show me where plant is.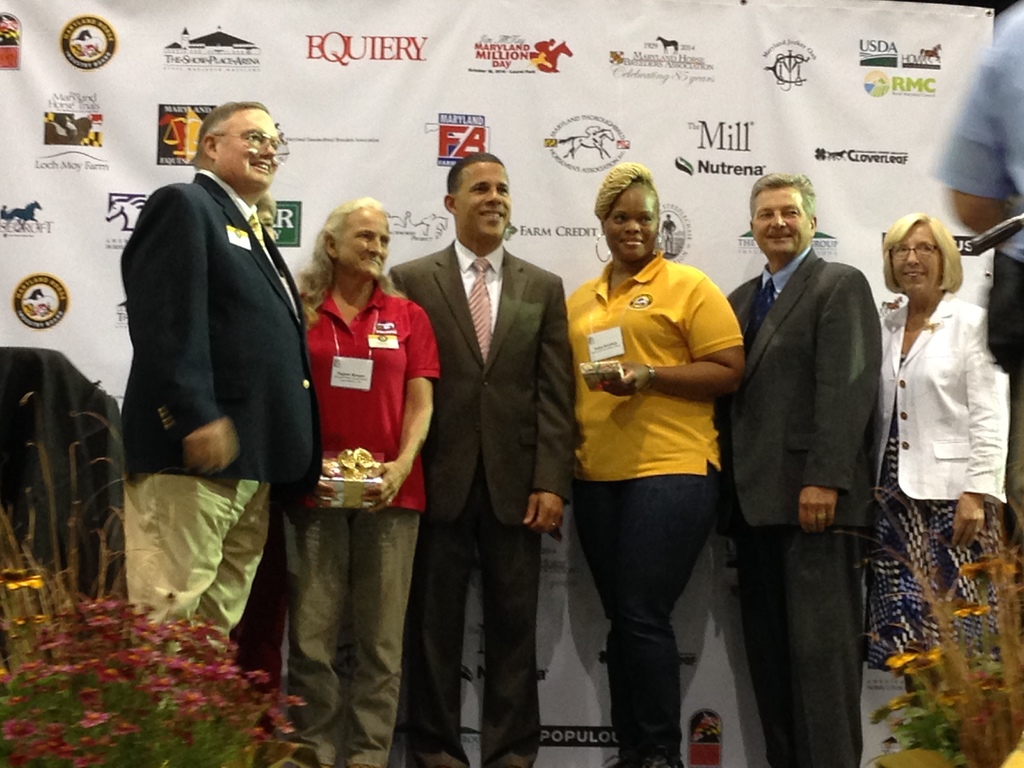
plant is at bbox=[868, 481, 1023, 746].
